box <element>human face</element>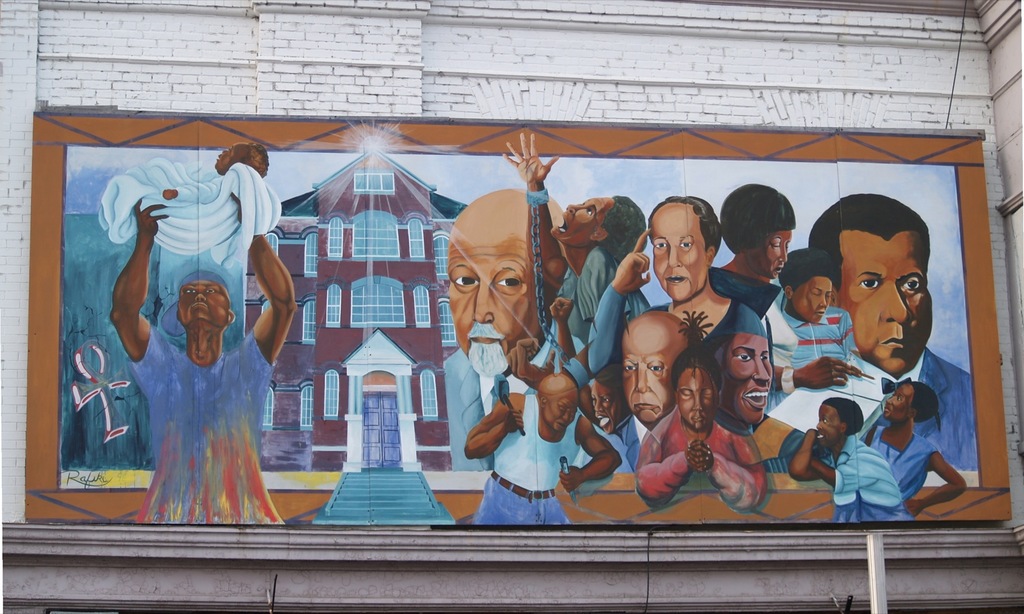
left=546, top=390, right=576, bottom=430
